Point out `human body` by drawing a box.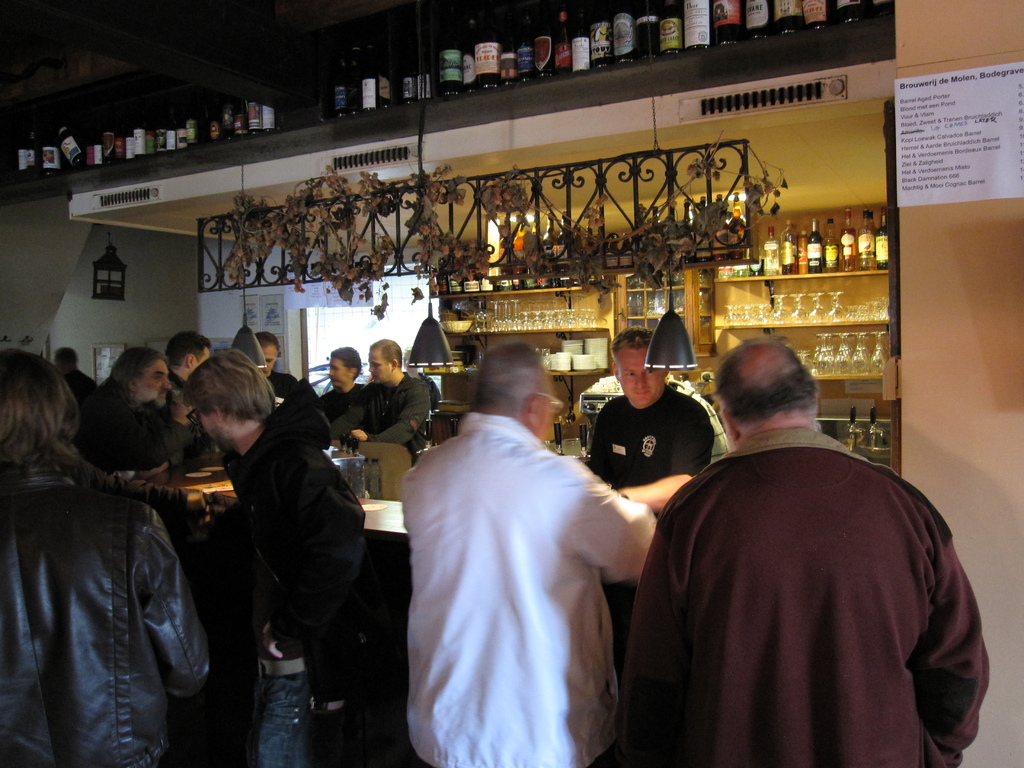
box=[81, 372, 196, 477].
